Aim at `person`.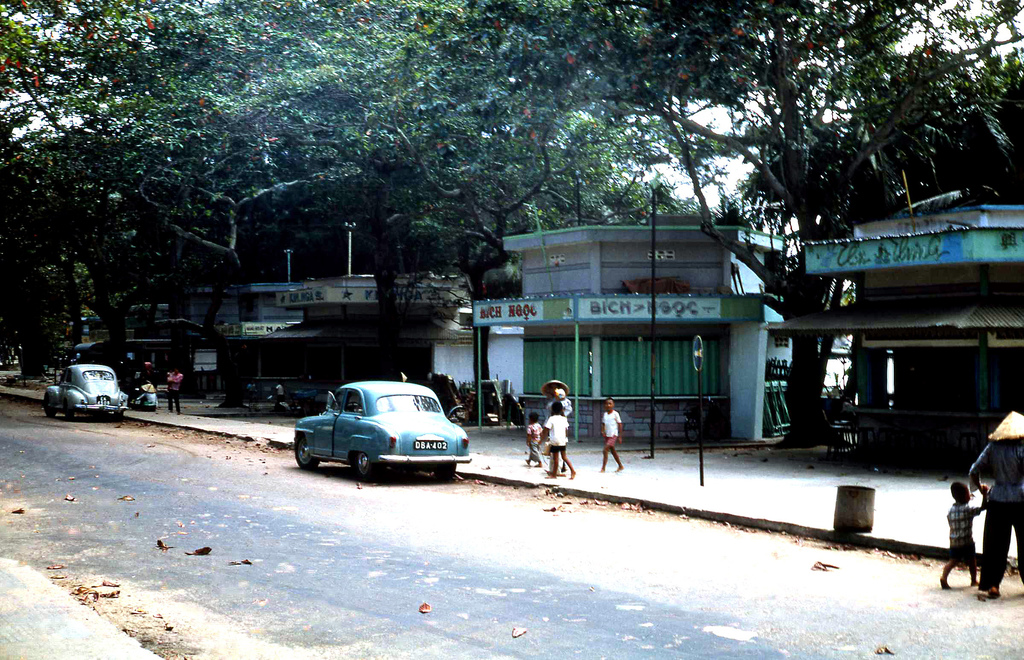
Aimed at 968 424 1023 595.
